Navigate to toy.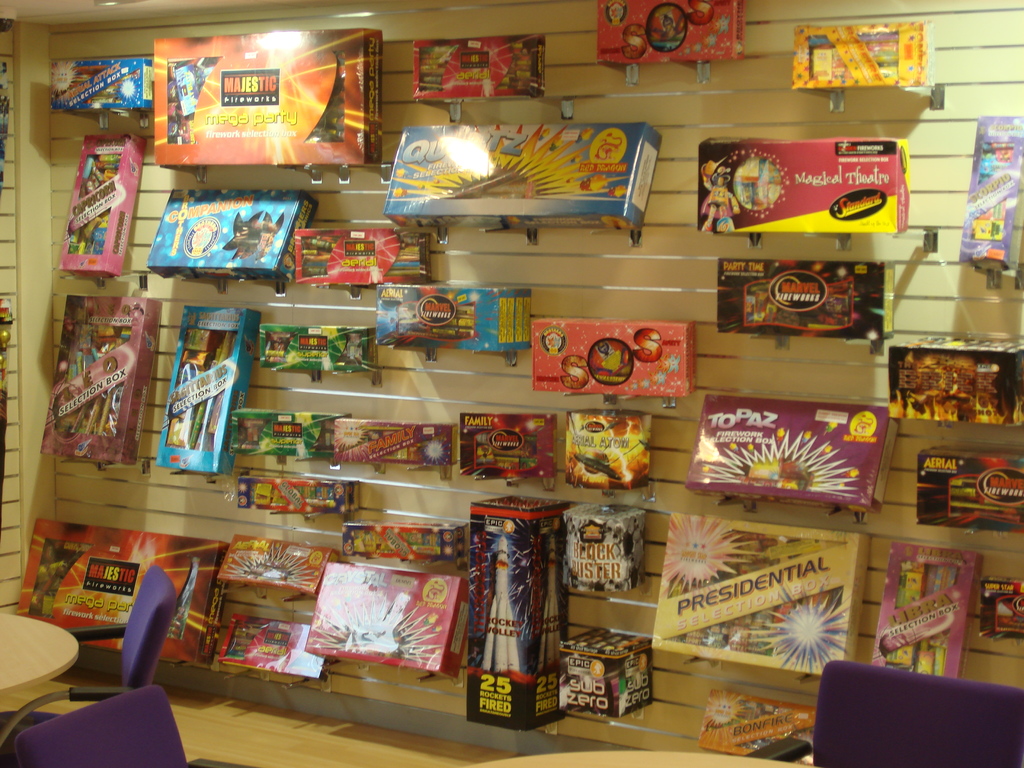
Navigation target: detection(298, 236, 341, 278).
